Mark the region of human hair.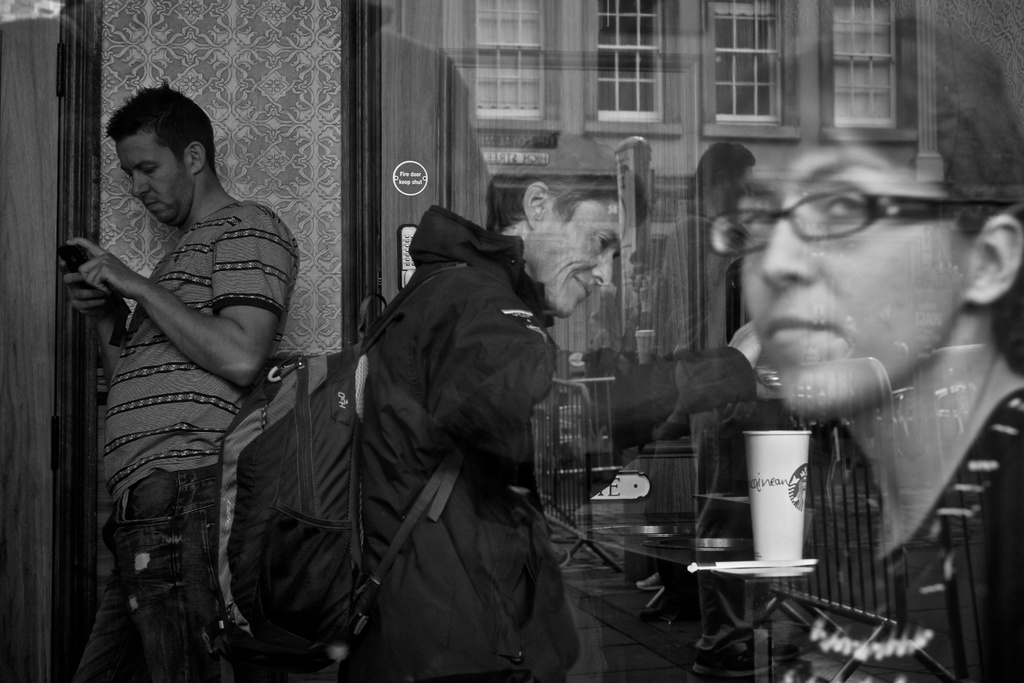
Region: 104,79,220,172.
